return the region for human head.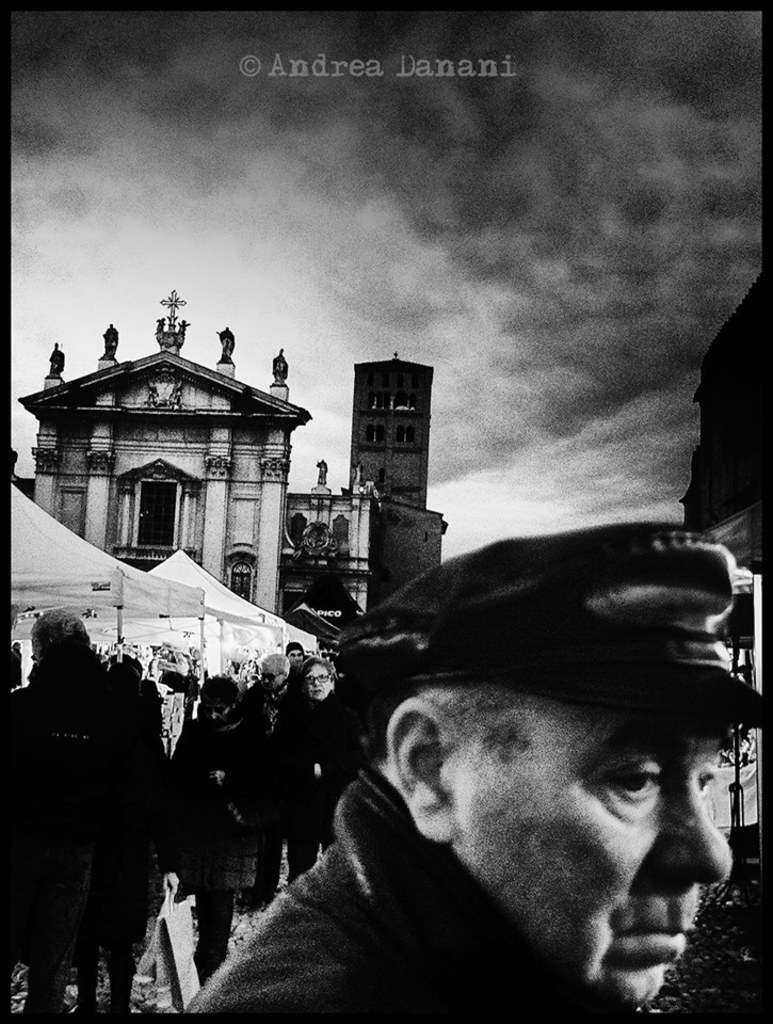
region(202, 675, 242, 729).
